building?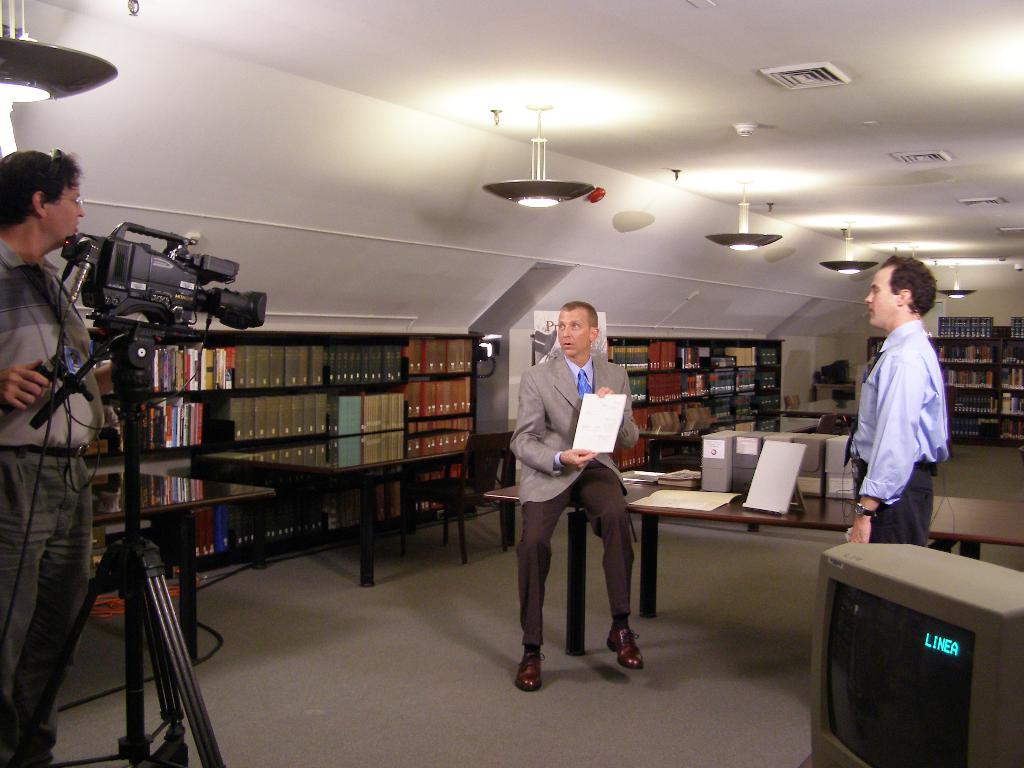
rect(0, 0, 1022, 767)
